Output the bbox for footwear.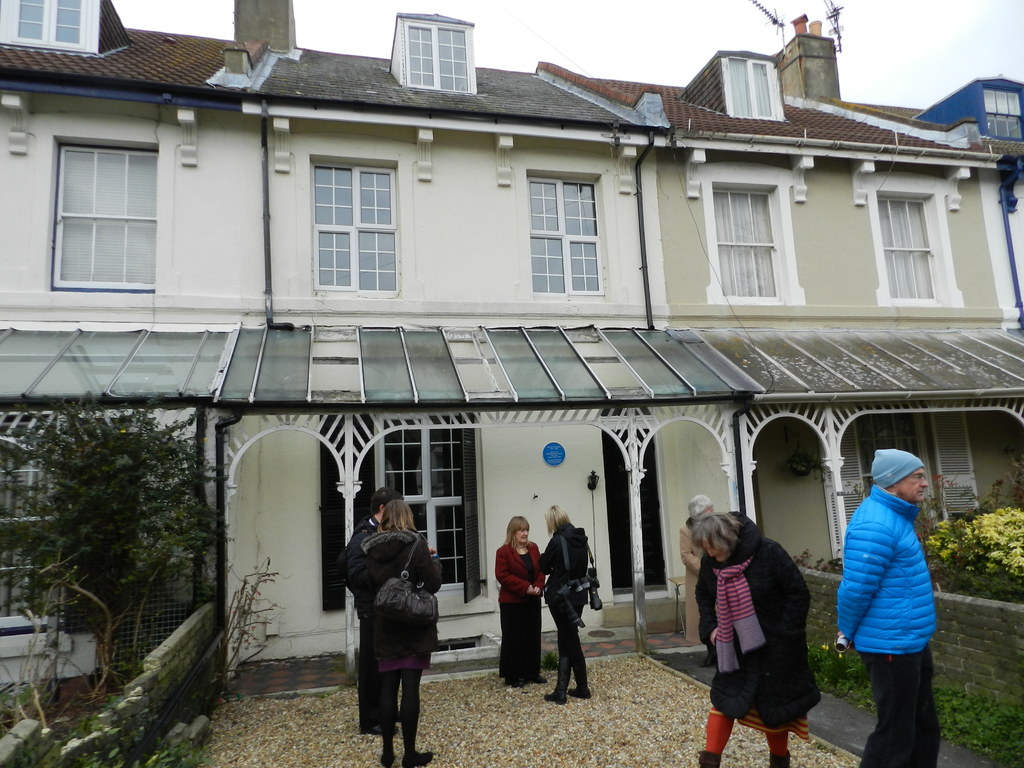
box(383, 750, 401, 767).
